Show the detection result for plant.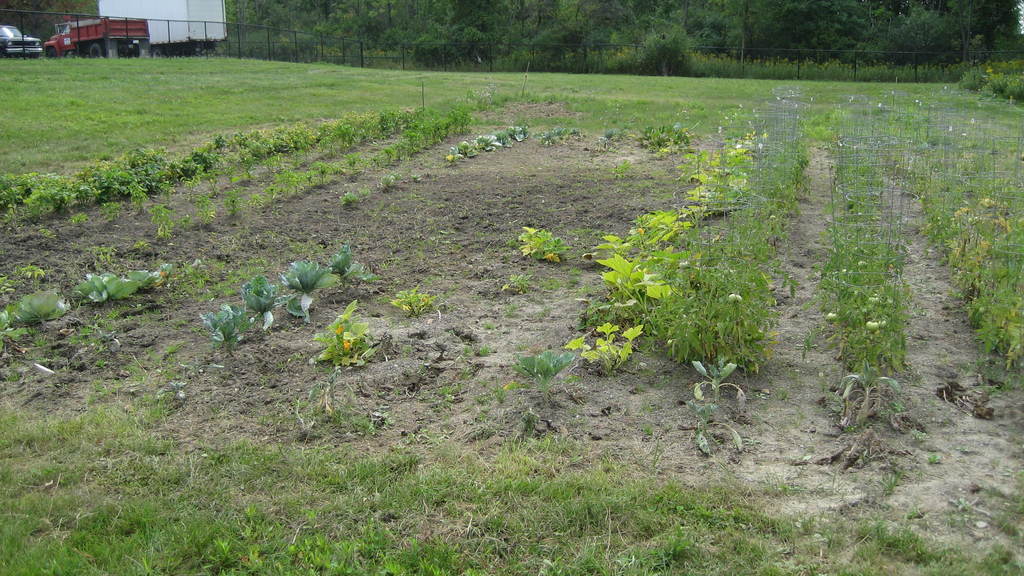
x1=230 y1=266 x2=275 y2=330.
